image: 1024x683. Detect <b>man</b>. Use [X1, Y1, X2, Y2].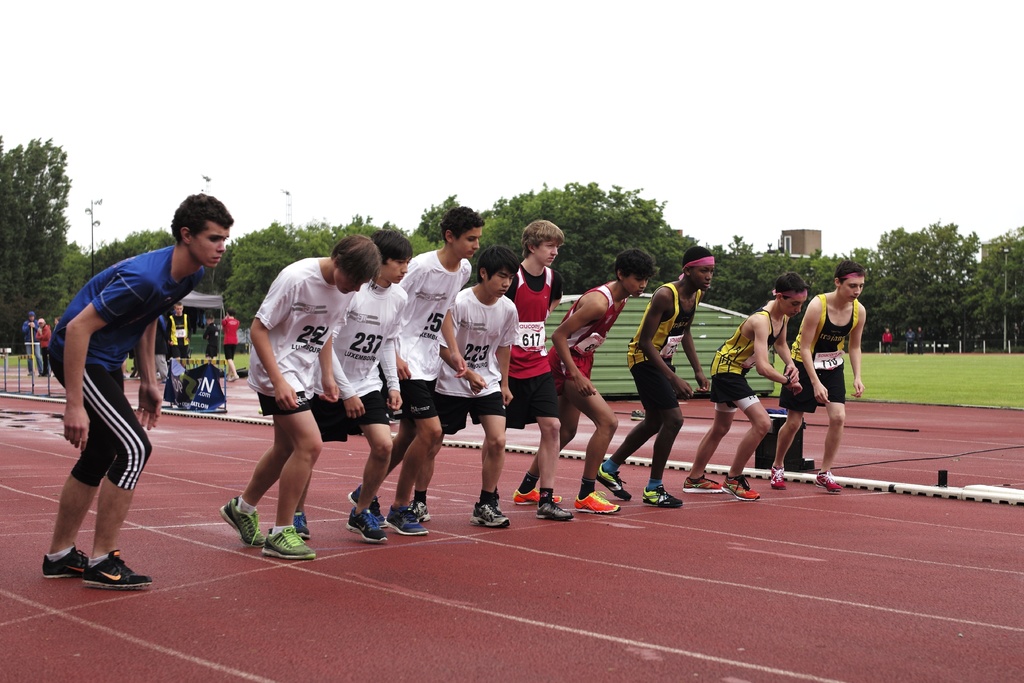
[913, 327, 924, 353].
